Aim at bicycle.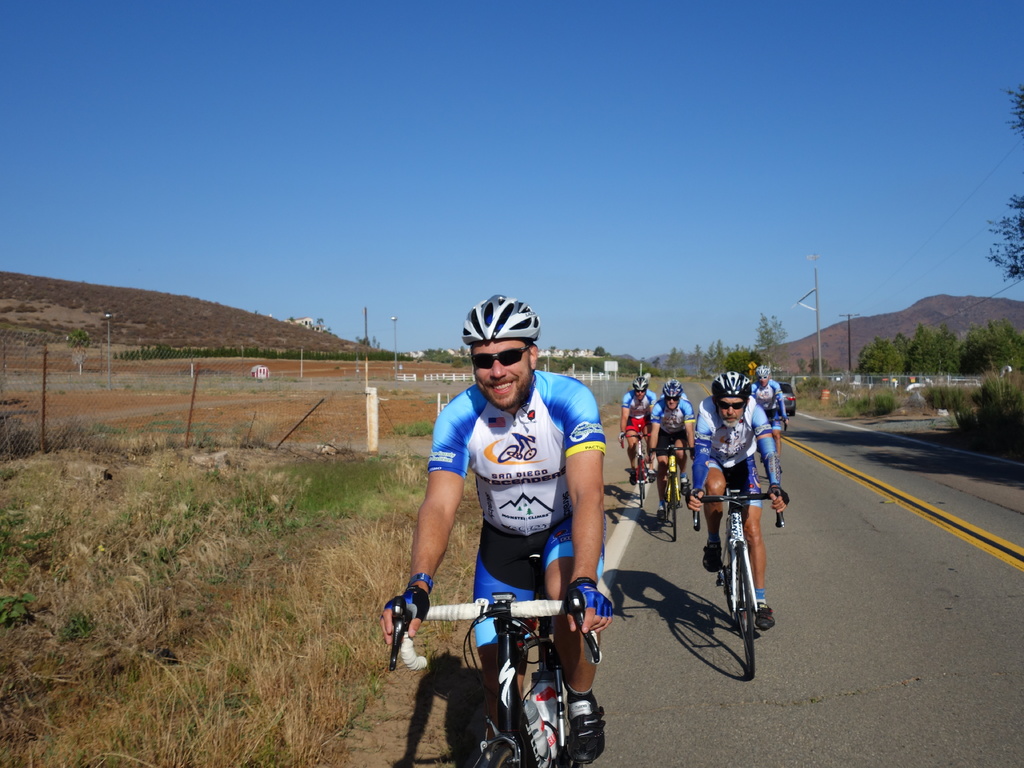
Aimed at Rect(653, 444, 686, 538).
